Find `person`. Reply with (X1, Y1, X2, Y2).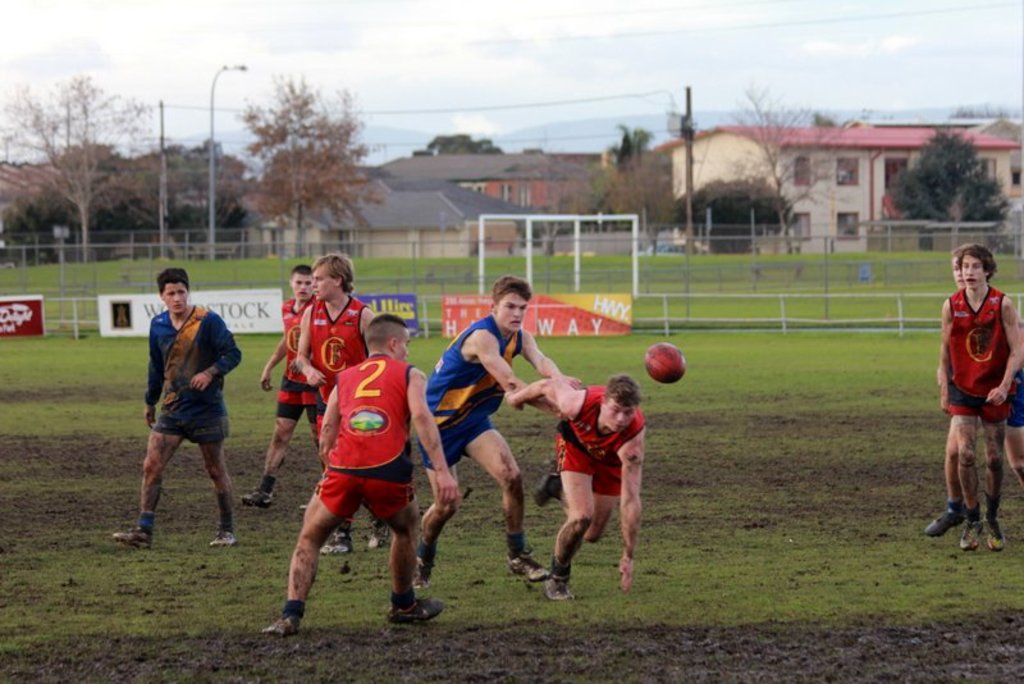
(238, 264, 319, 509).
